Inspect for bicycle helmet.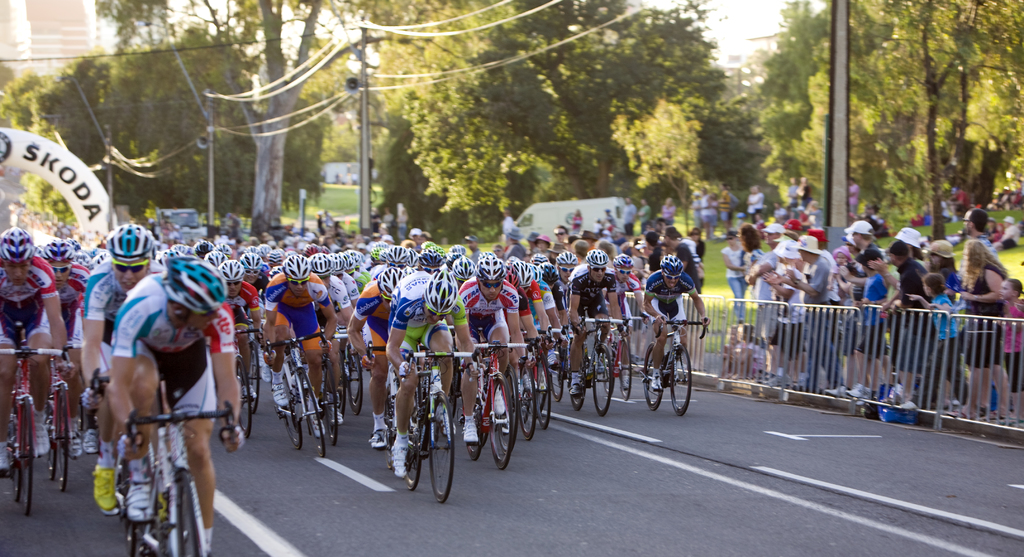
Inspection: [420,247,442,267].
